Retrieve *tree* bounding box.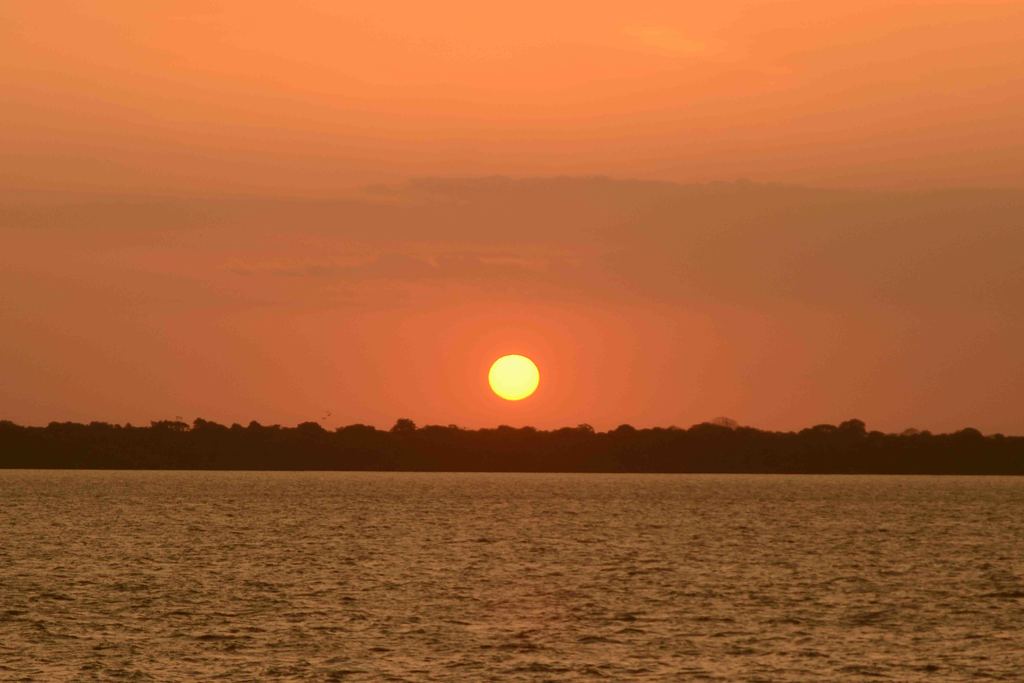
Bounding box: BBox(955, 423, 984, 443).
